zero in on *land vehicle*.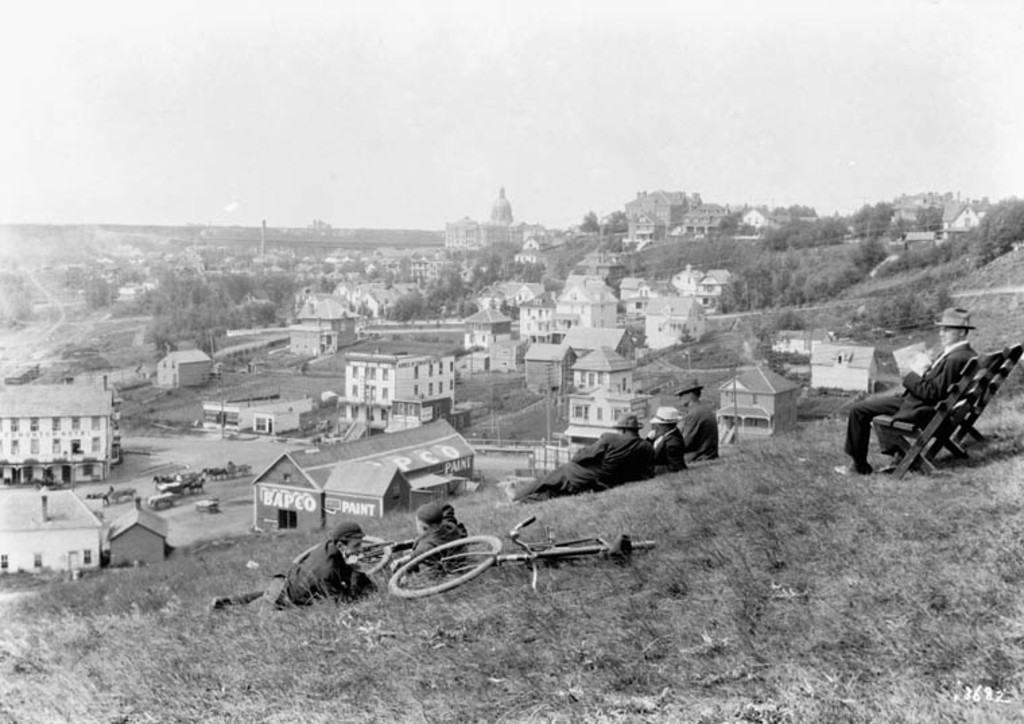
Zeroed in: box=[352, 533, 416, 577].
